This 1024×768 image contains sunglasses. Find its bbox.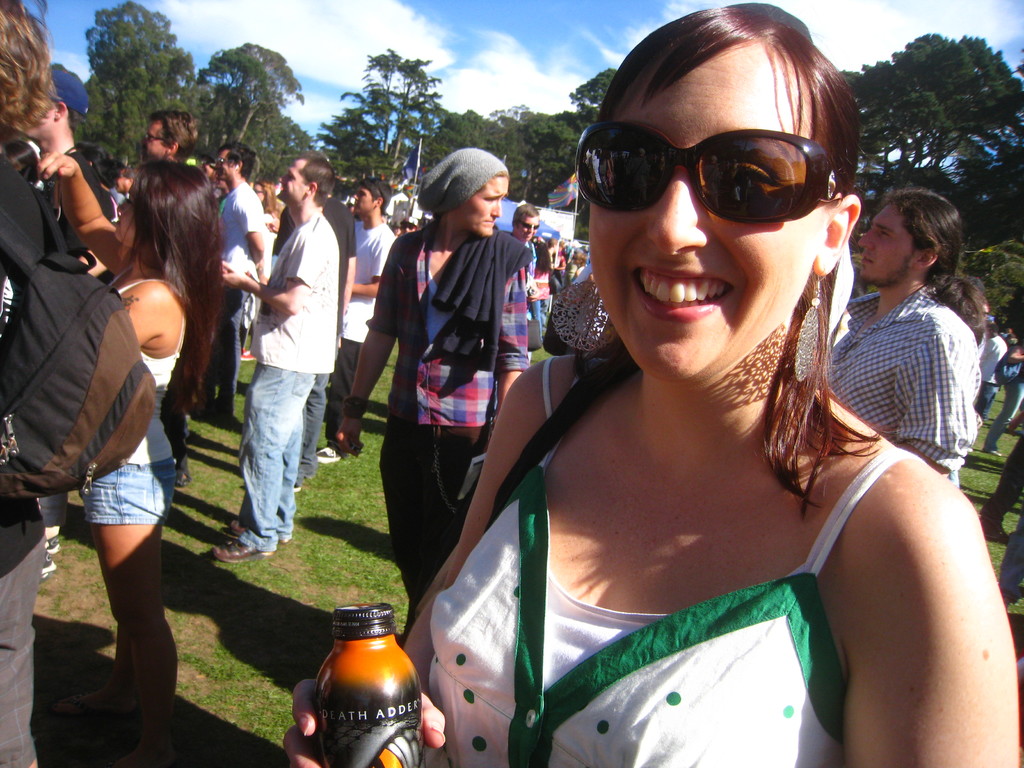
[573, 124, 847, 223].
